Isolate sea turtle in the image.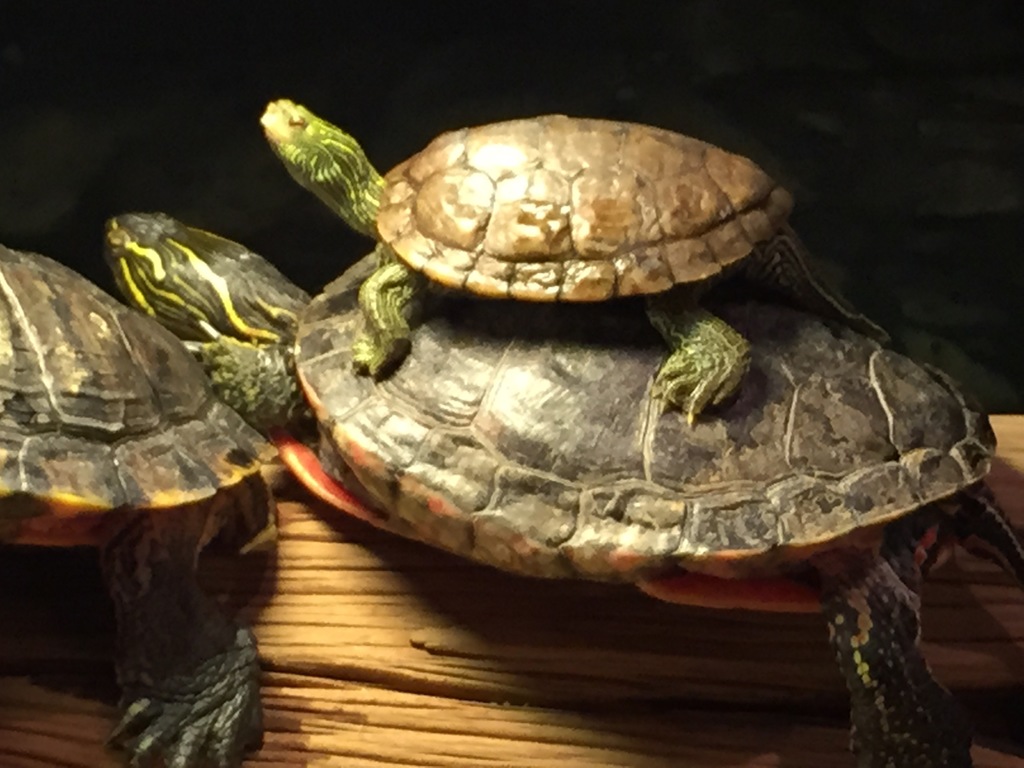
Isolated region: <bbox>0, 239, 291, 767</bbox>.
